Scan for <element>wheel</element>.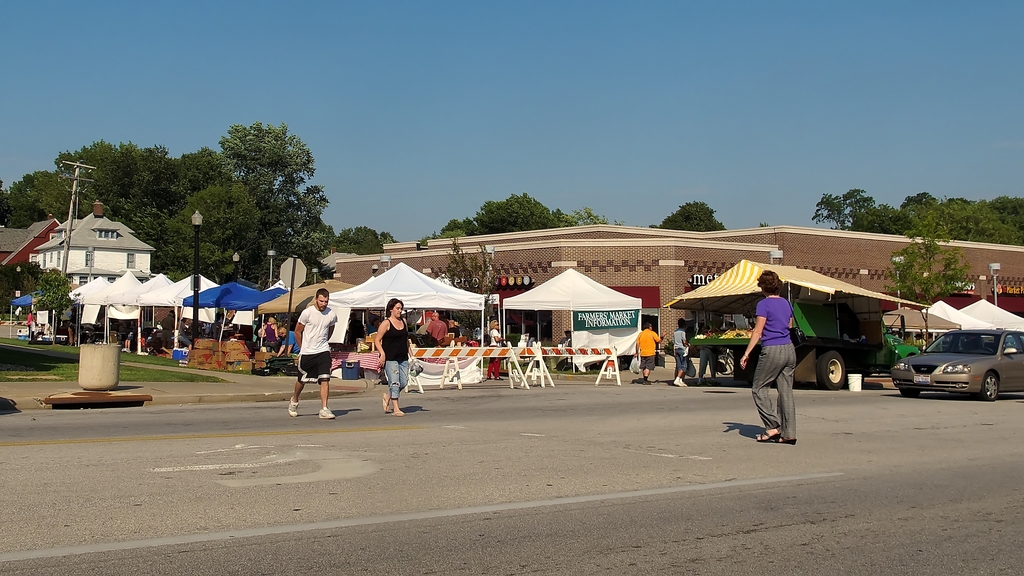
Scan result: box(900, 388, 922, 401).
